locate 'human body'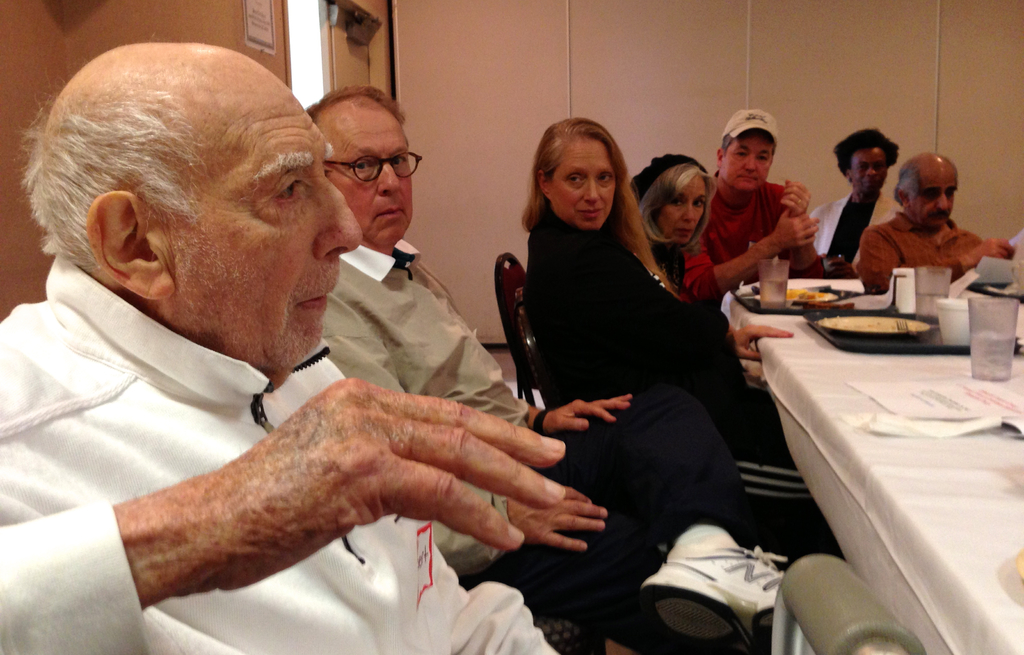
859:209:1023:301
